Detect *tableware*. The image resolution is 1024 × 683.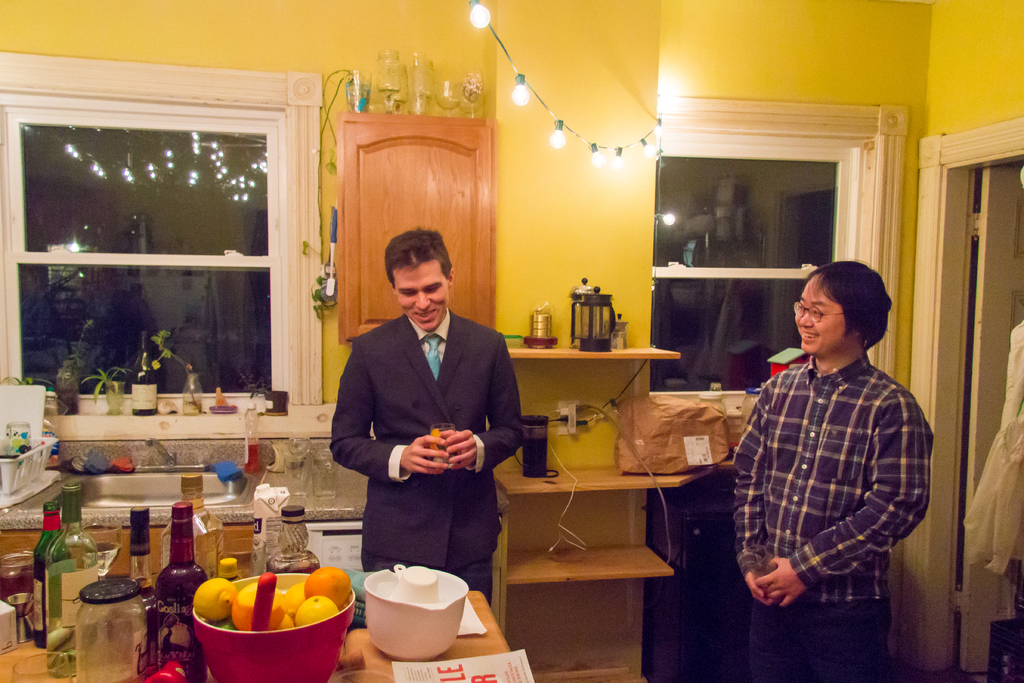
{"left": 0, "top": 550, "right": 36, "bottom": 604}.
